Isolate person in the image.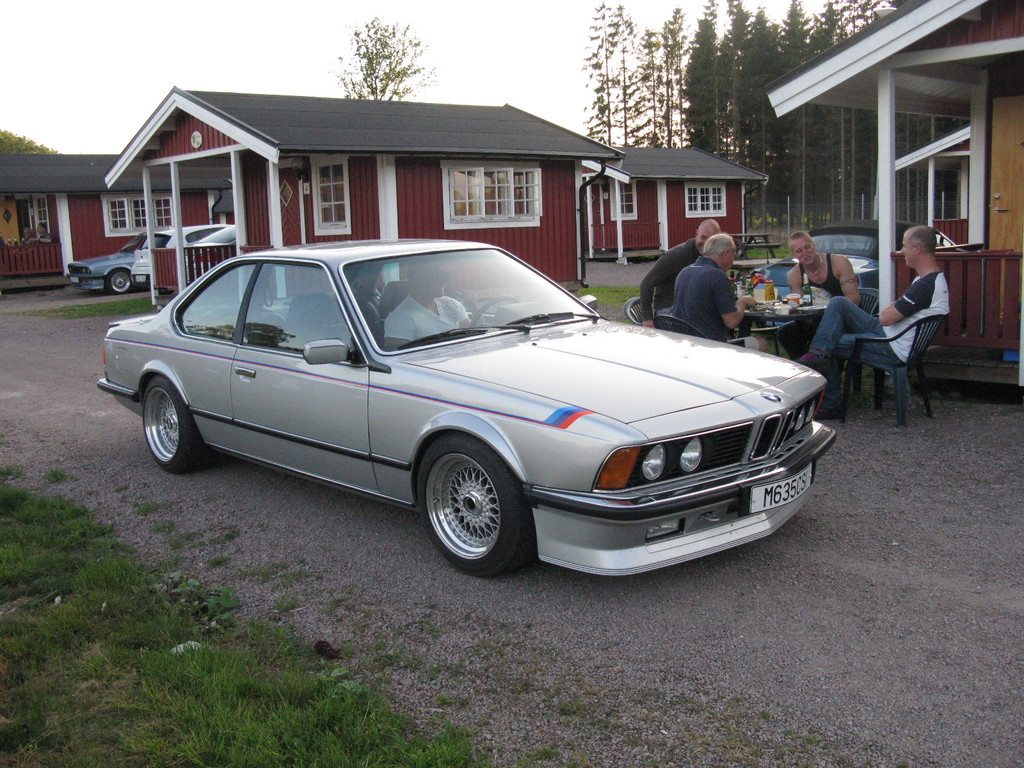
Isolated region: (639,214,723,323).
